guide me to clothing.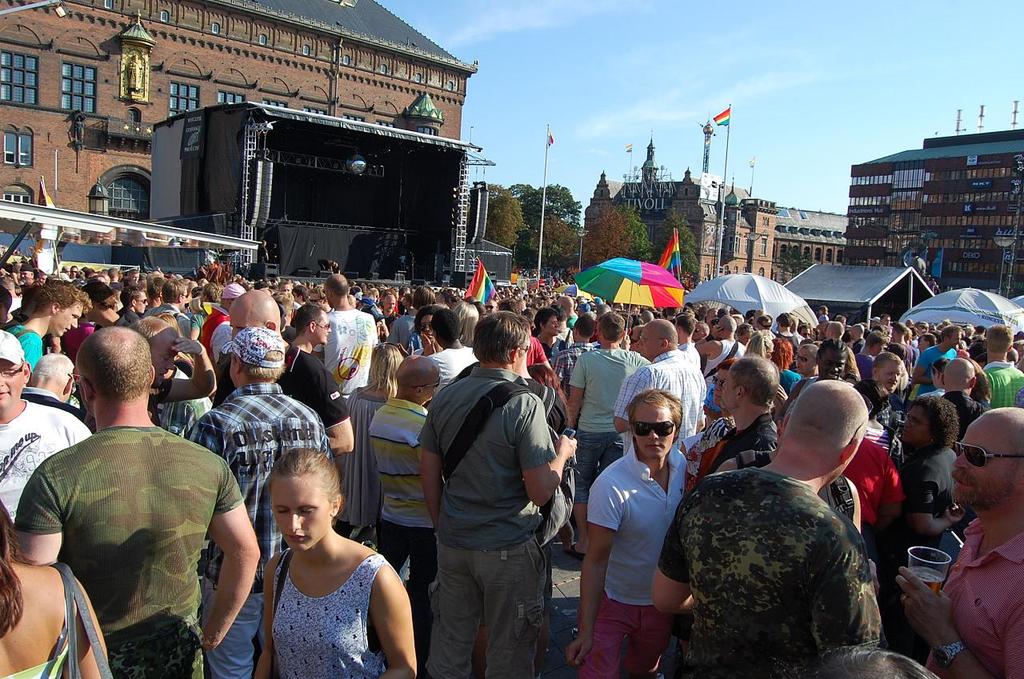
Guidance: [606,358,718,428].
